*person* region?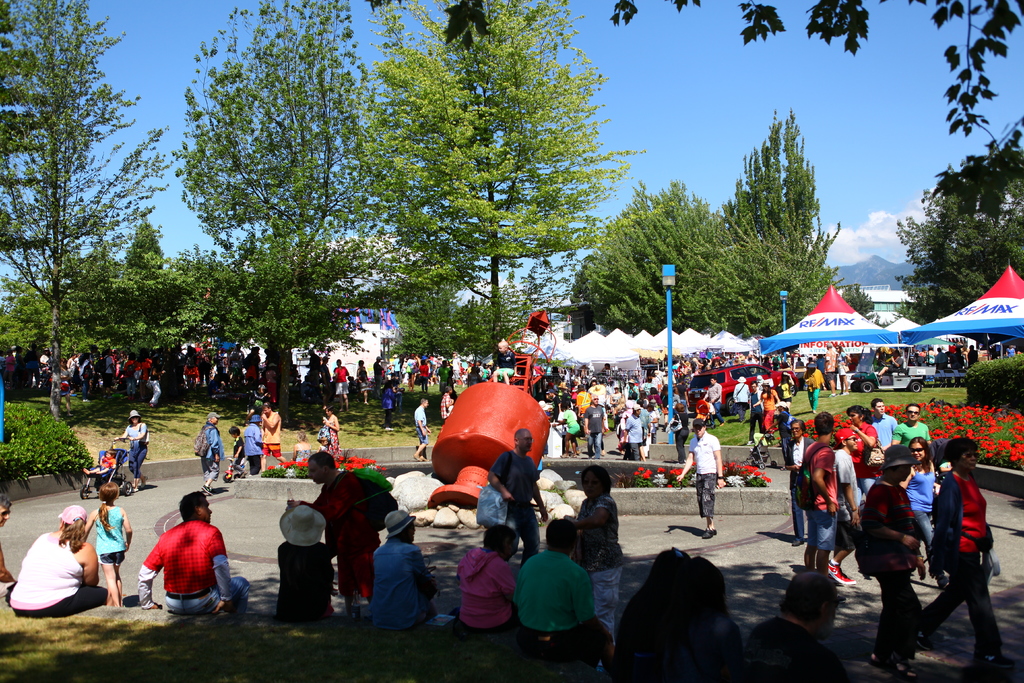
detection(413, 399, 430, 463)
